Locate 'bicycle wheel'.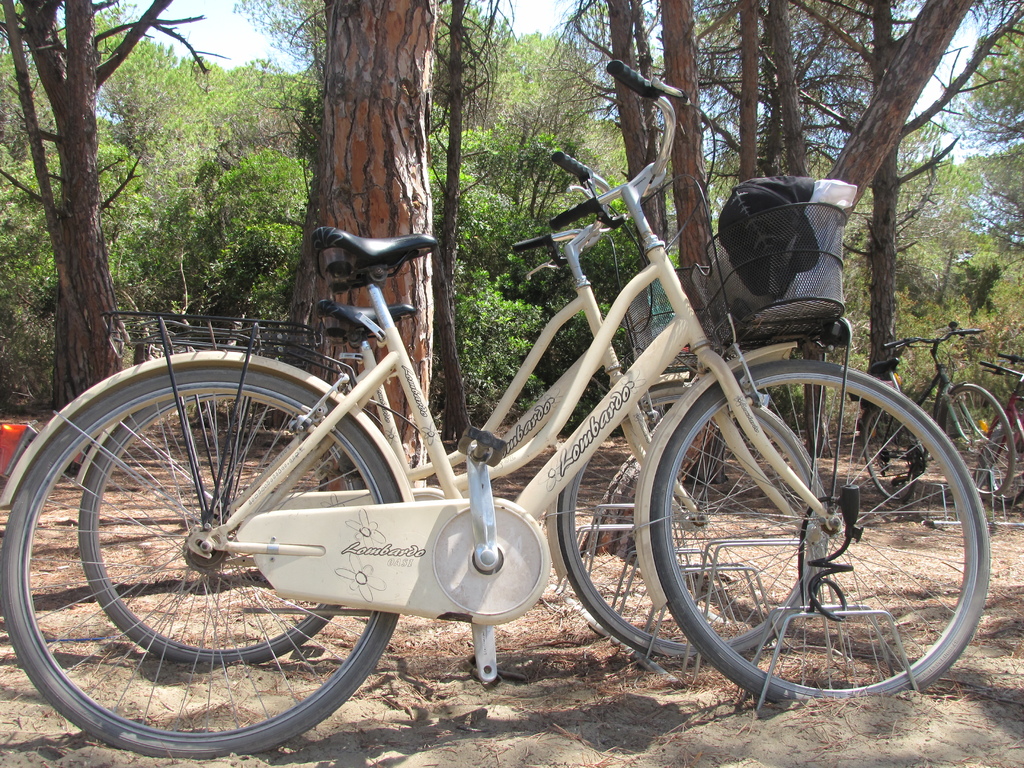
Bounding box: crop(76, 395, 369, 664).
